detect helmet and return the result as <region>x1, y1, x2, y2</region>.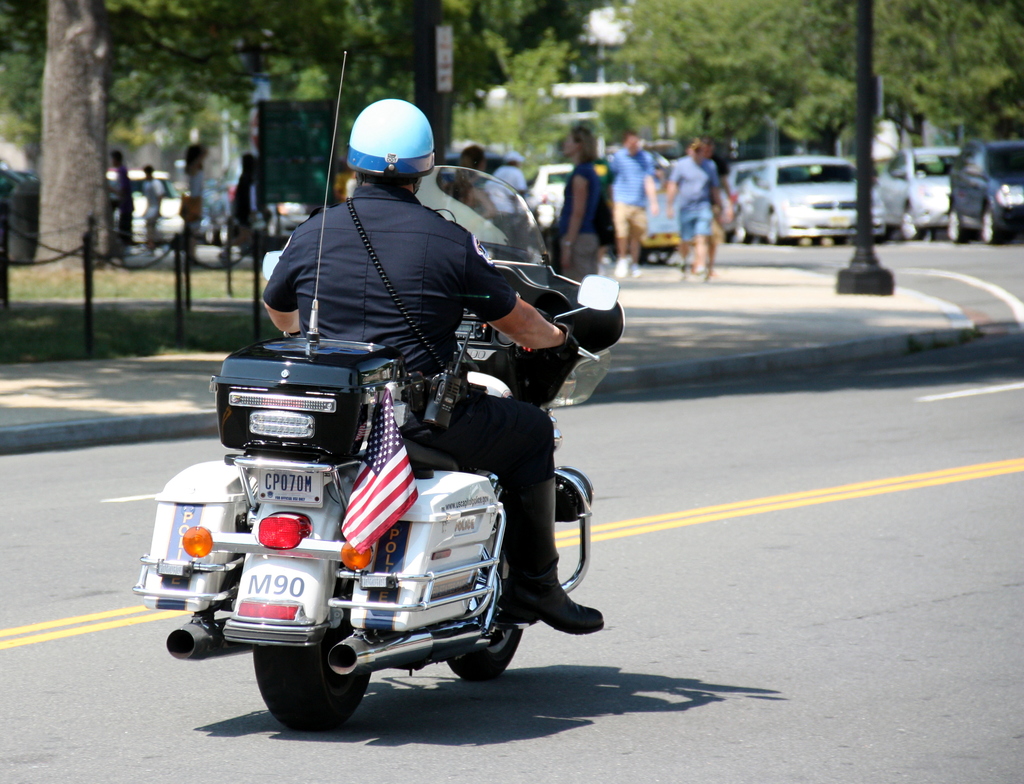
<region>333, 95, 432, 188</region>.
